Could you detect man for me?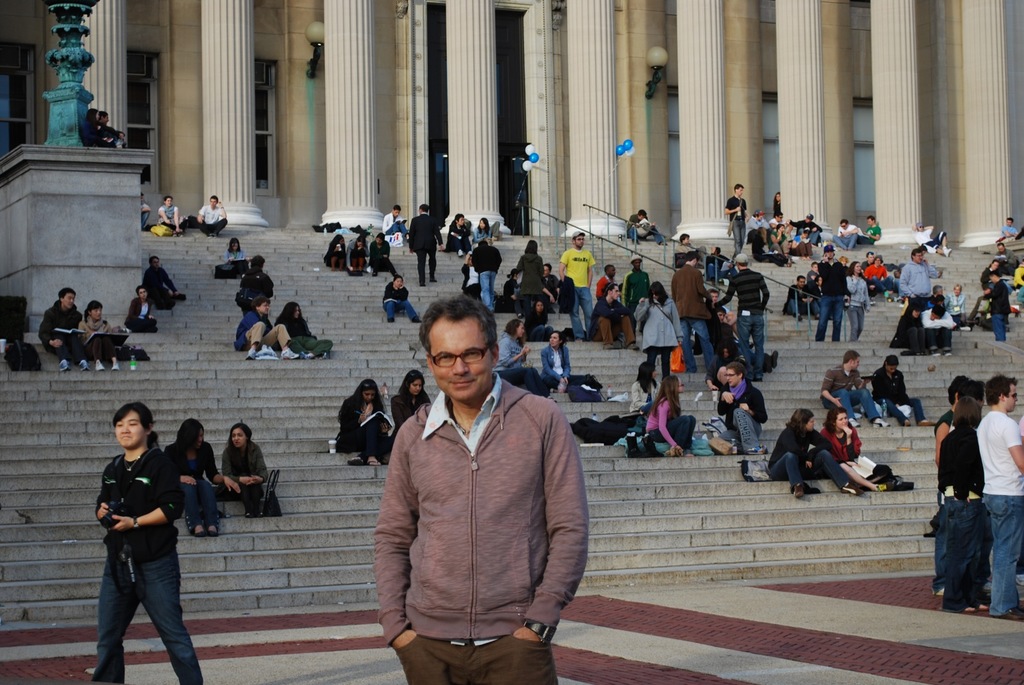
Detection result: 714 248 769 380.
